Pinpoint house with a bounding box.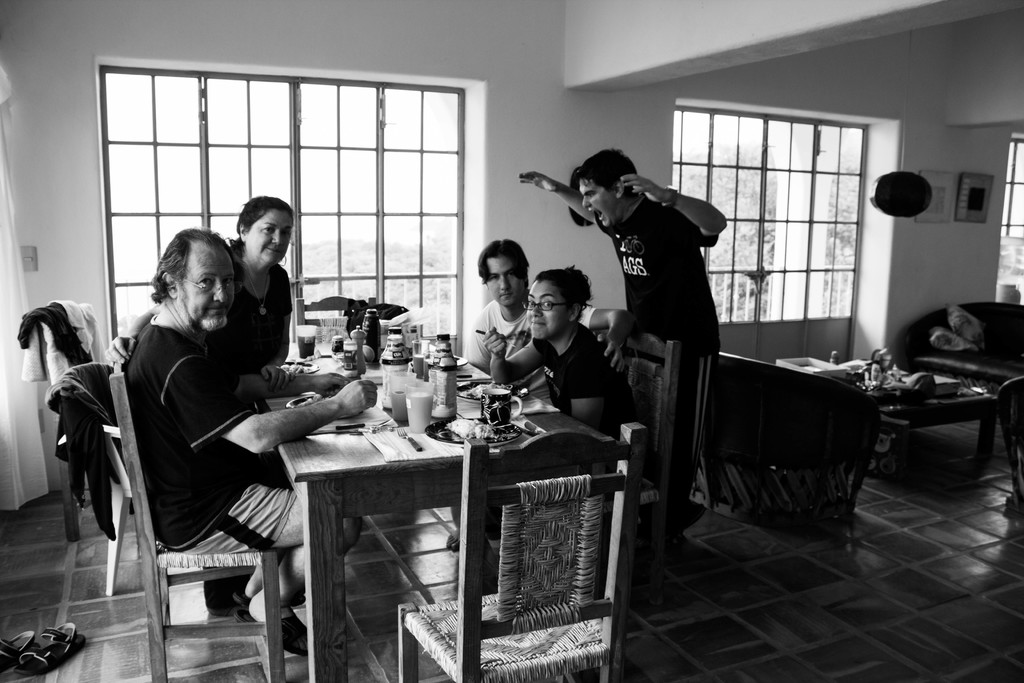
BBox(5, 0, 1023, 682).
